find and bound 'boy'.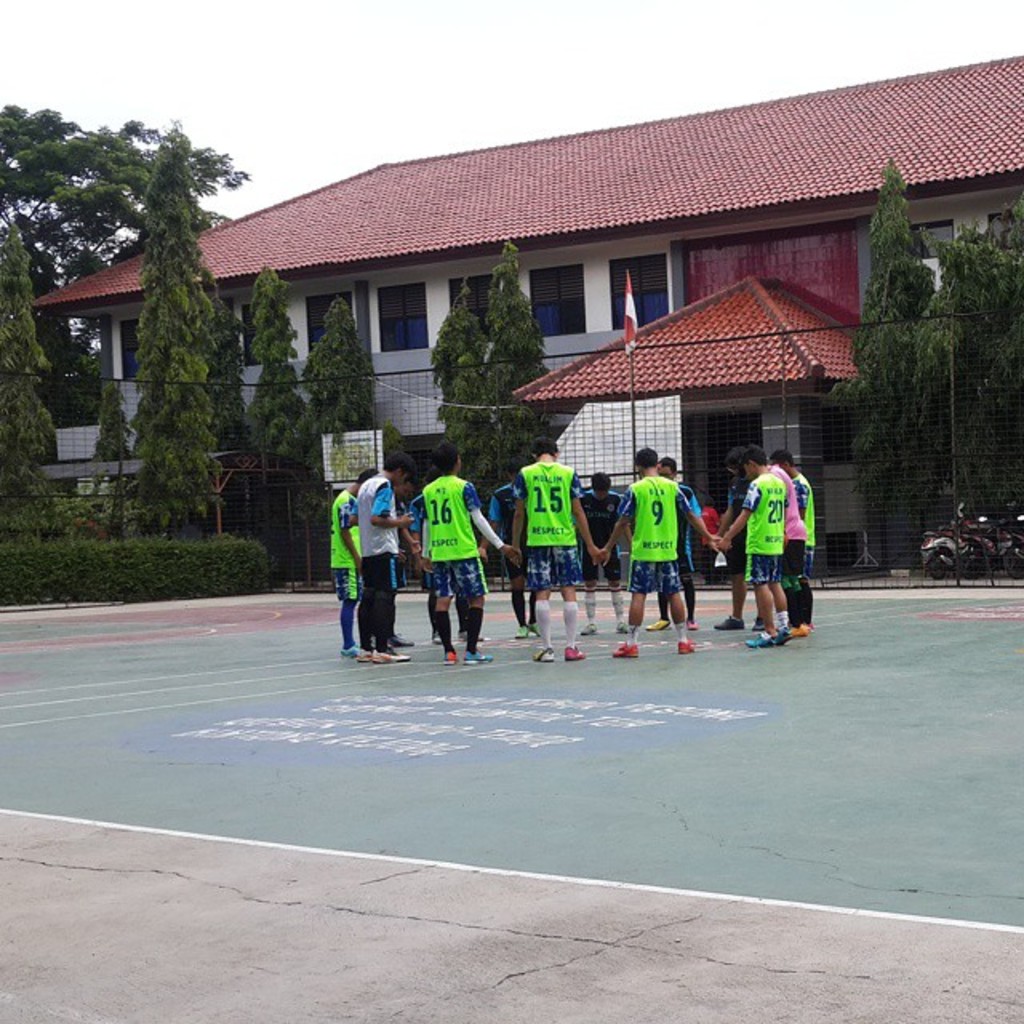
Bound: (381, 472, 424, 653).
